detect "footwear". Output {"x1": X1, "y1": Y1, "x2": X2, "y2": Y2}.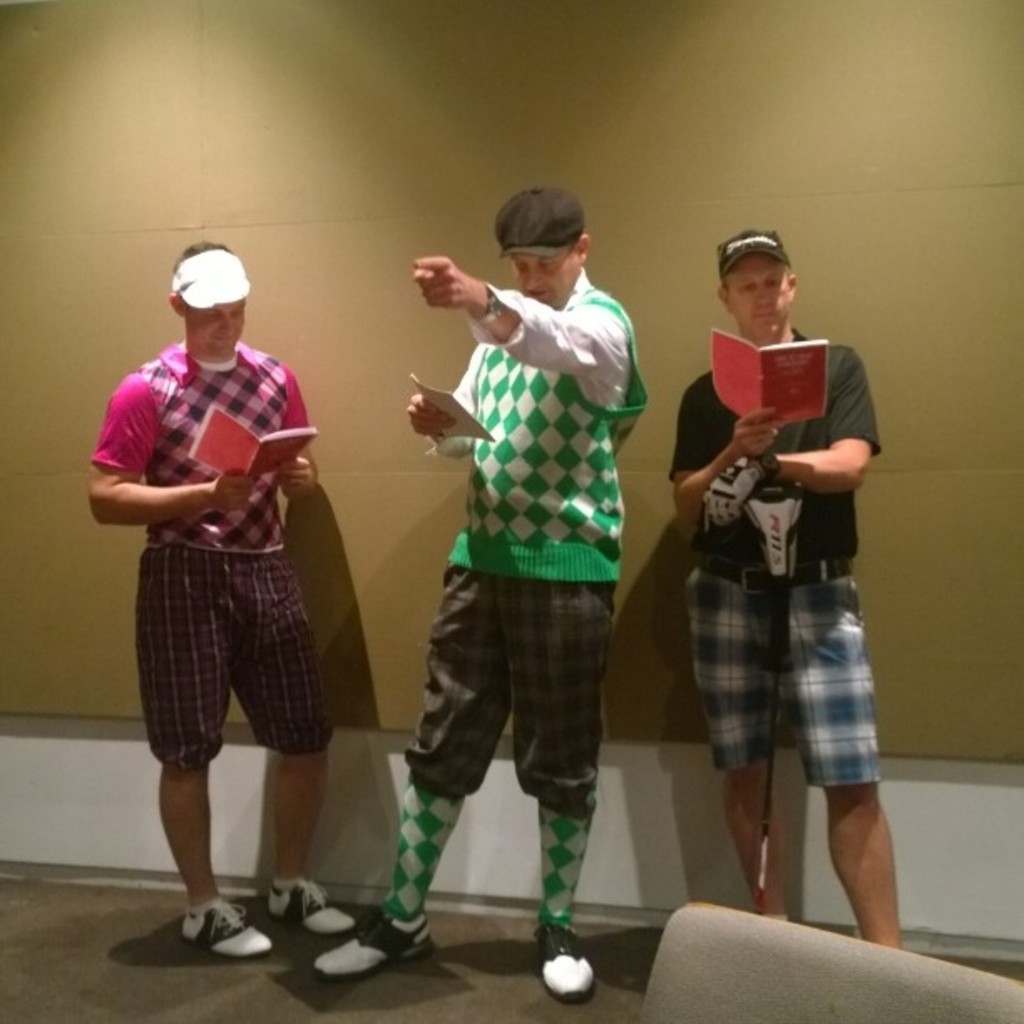
{"x1": 268, "y1": 875, "x2": 365, "y2": 934}.
